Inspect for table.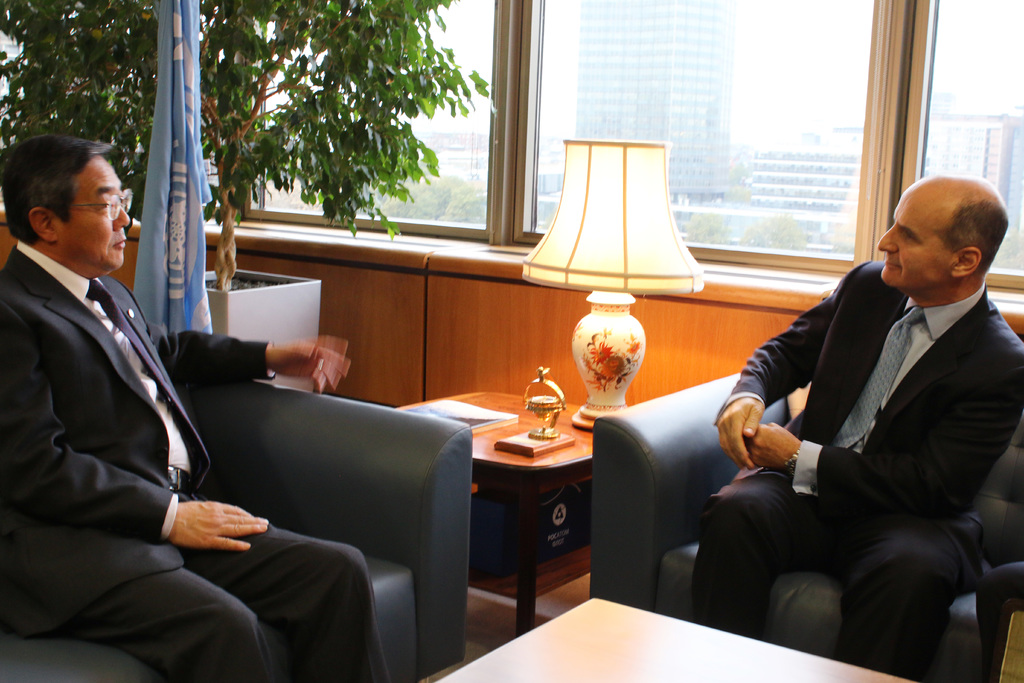
Inspection: 392, 385, 593, 634.
